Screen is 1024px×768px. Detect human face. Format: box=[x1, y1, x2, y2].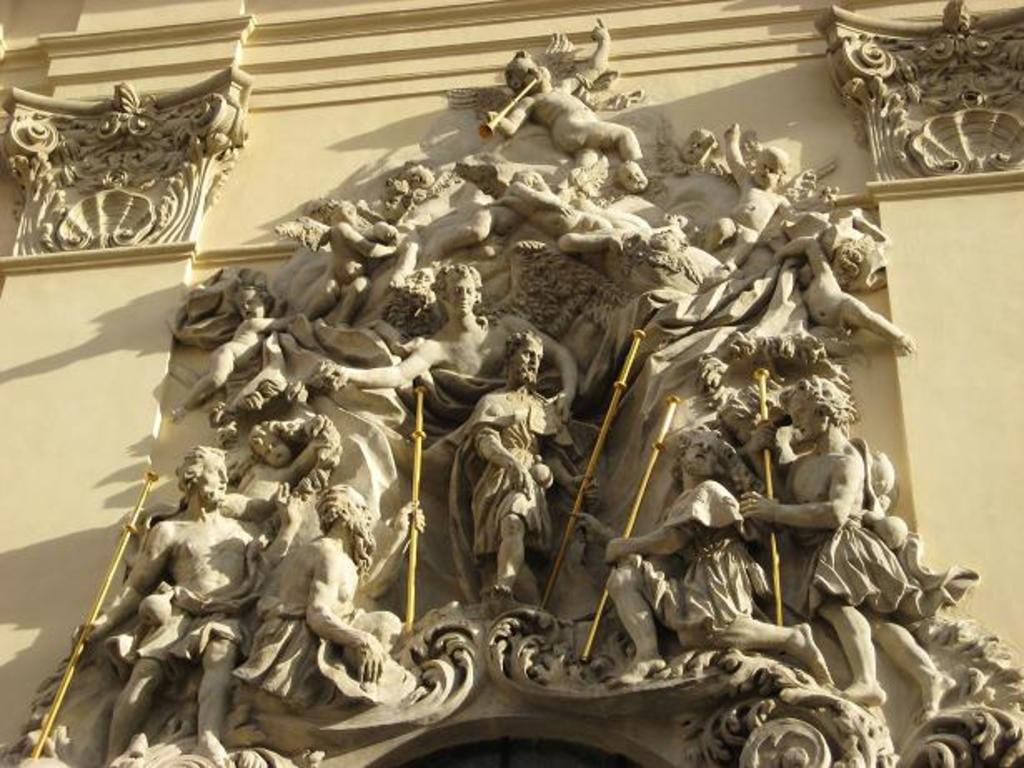
box=[648, 227, 683, 253].
